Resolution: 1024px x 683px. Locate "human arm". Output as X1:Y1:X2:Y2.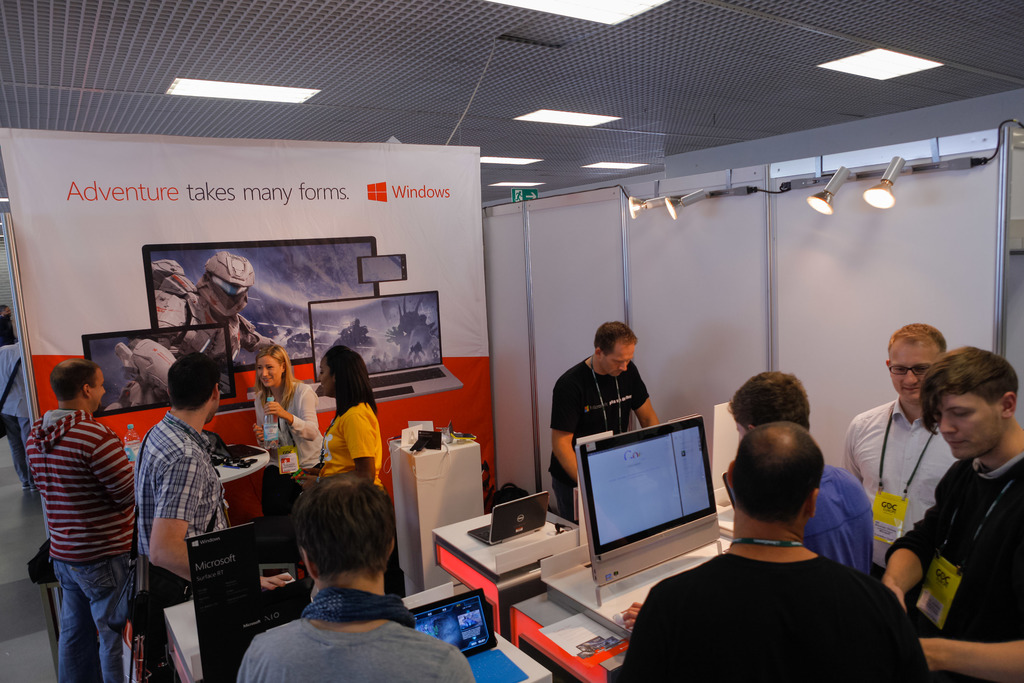
631:365:665:434.
